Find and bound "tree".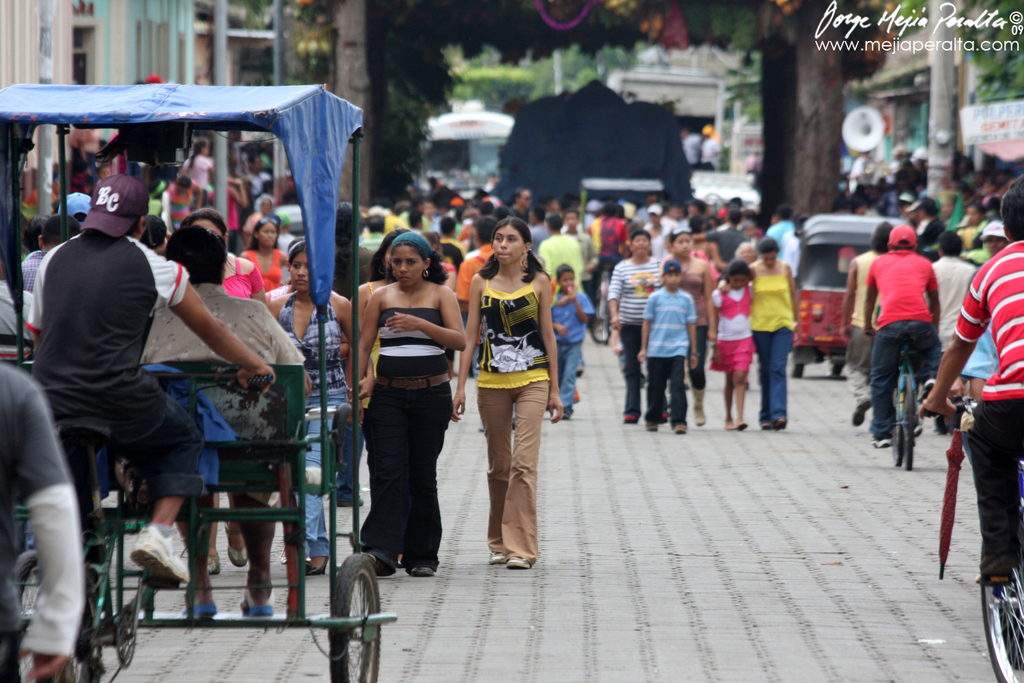
Bound: 713:48:763:173.
